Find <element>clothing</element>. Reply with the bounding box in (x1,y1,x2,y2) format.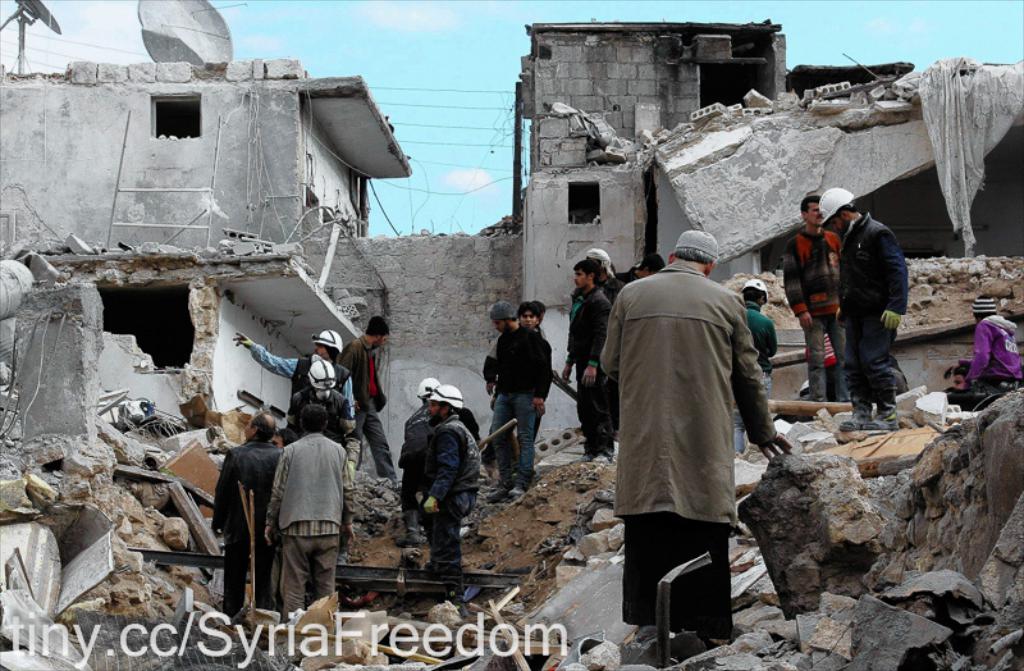
(326,330,393,479).
